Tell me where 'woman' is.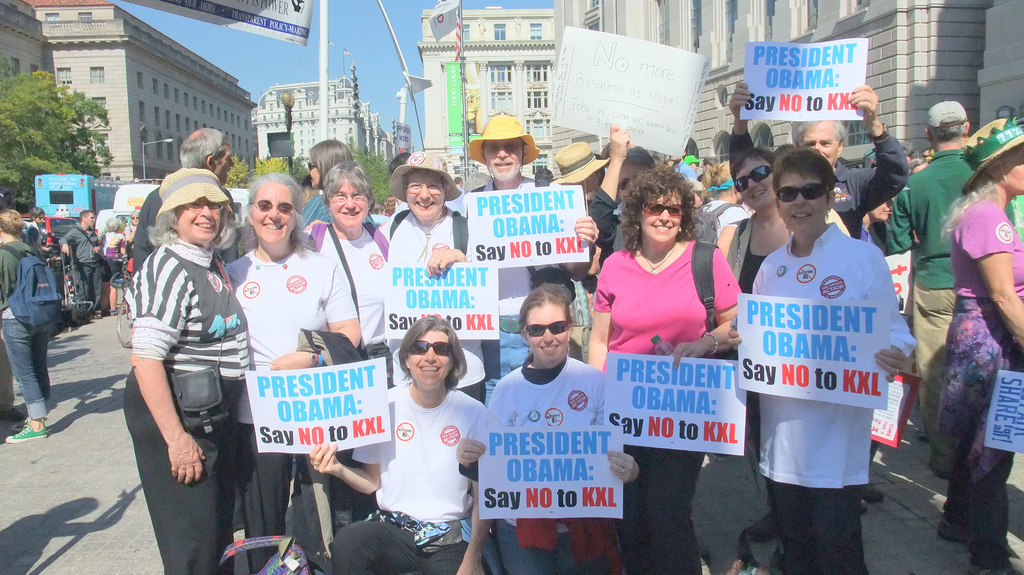
'woman' is at [x1=305, y1=161, x2=389, y2=342].
